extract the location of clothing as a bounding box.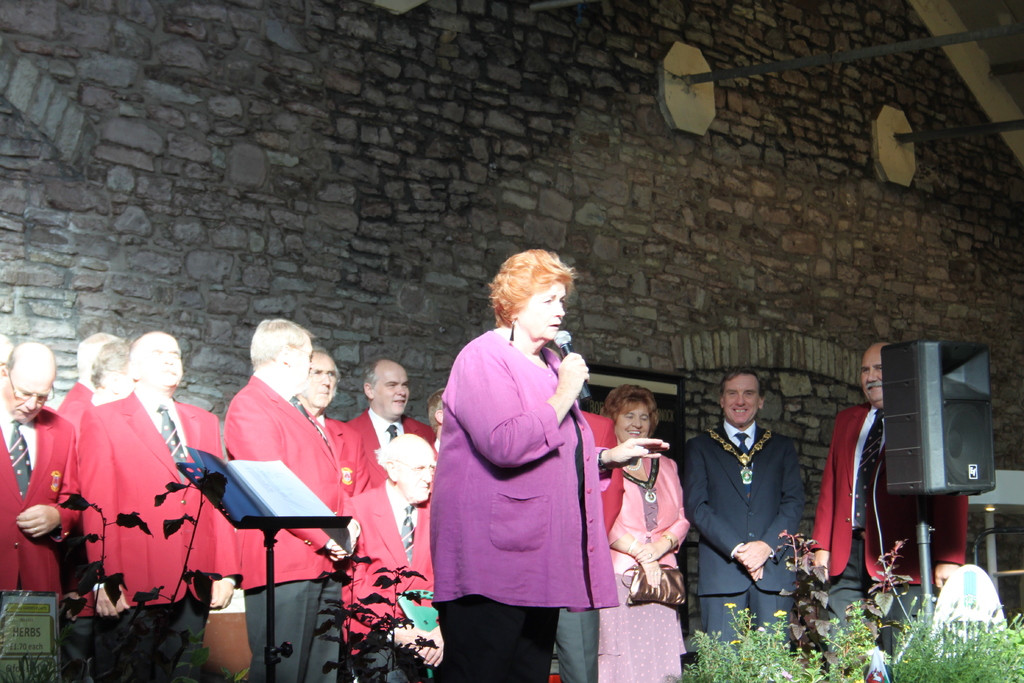
[1, 386, 813, 682].
